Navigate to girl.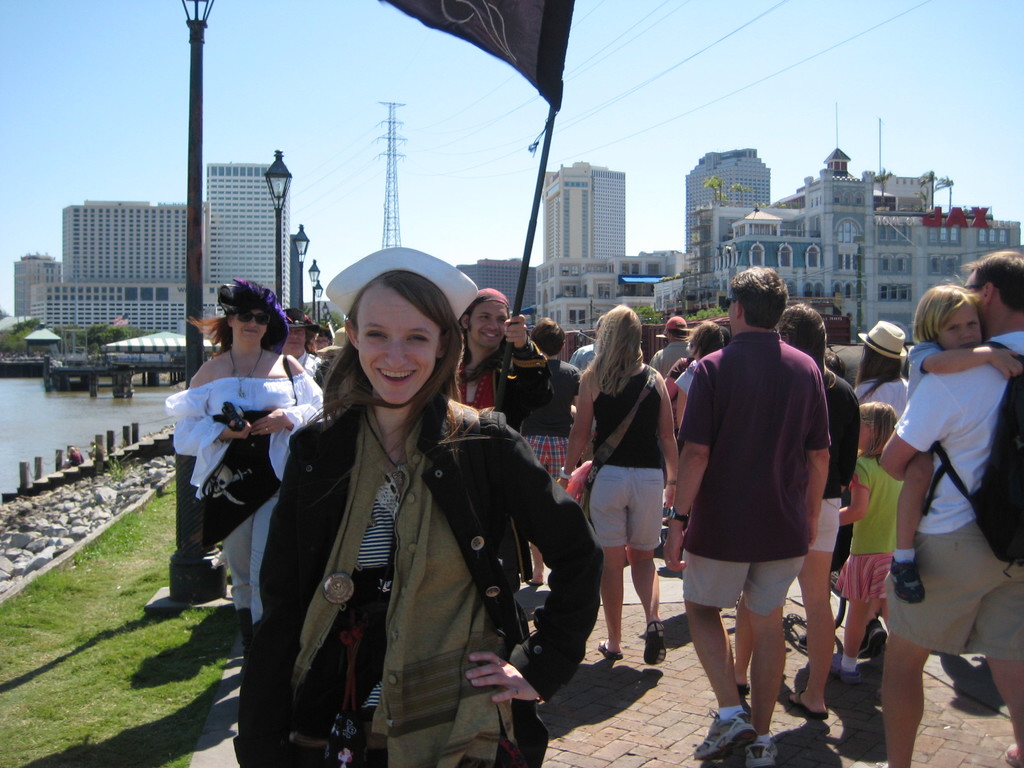
Navigation target: 880:279:1021:610.
